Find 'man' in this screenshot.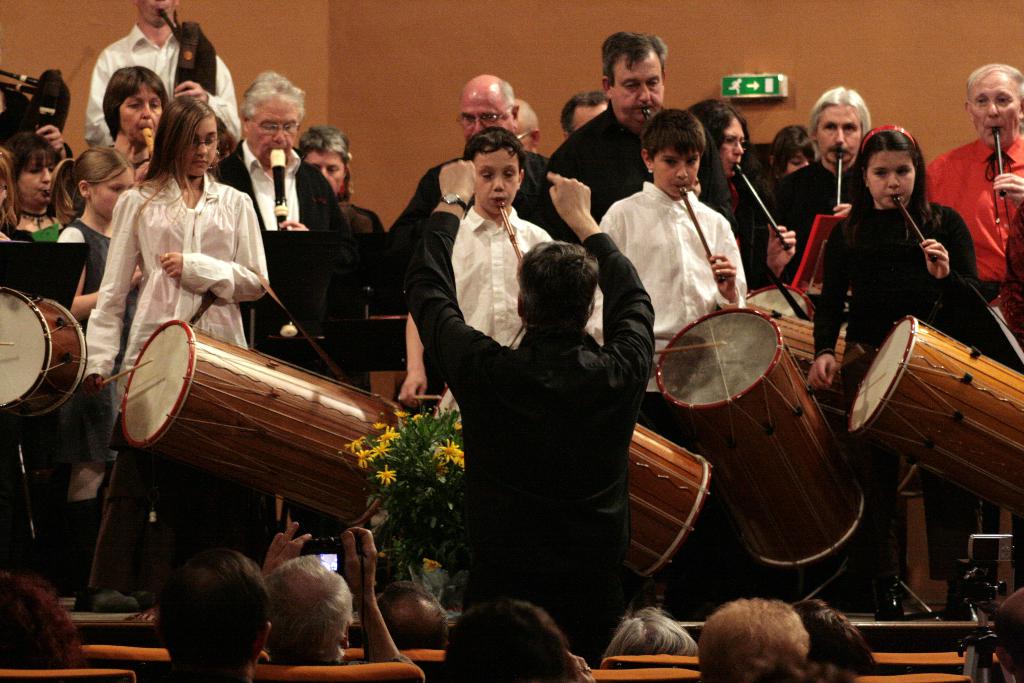
The bounding box for 'man' is select_region(159, 548, 274, 680).
